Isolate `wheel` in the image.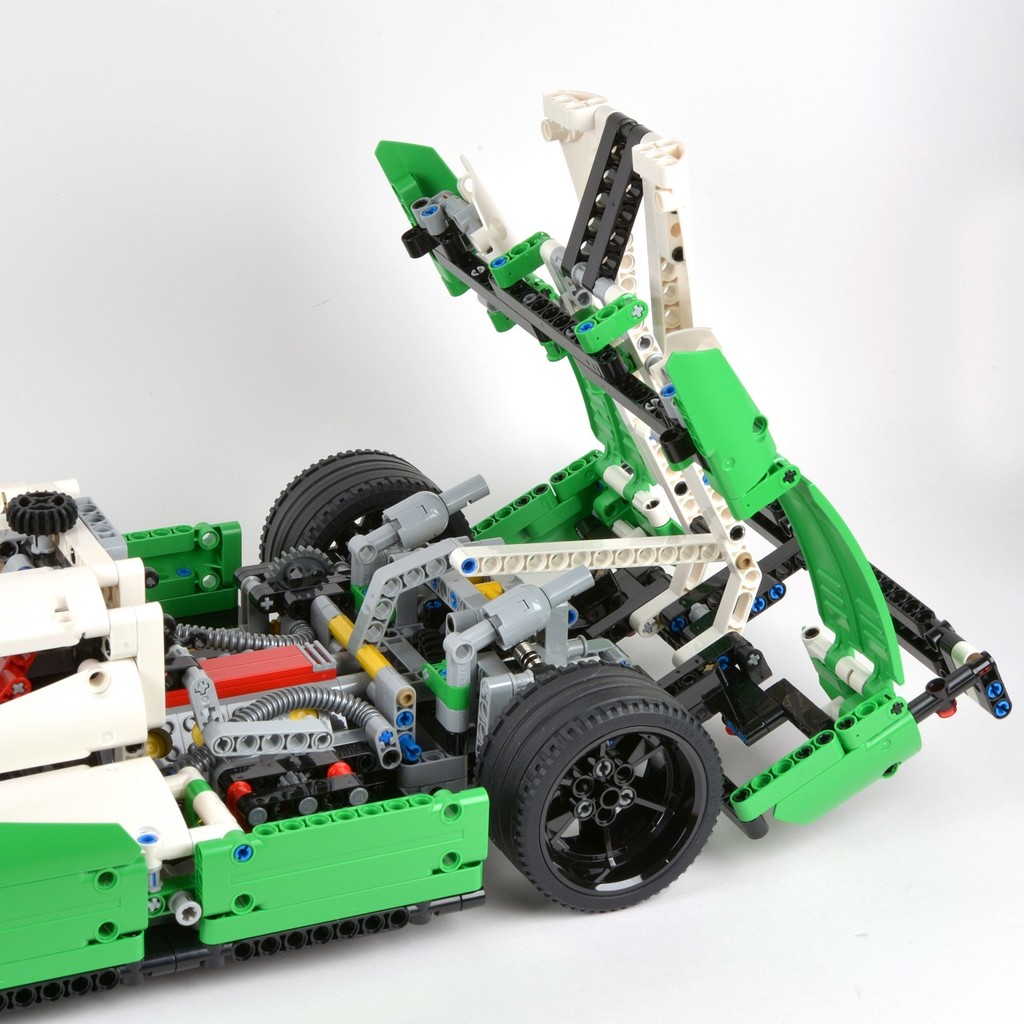
Isolated region: bbox=(257, 448, 471, 633).
